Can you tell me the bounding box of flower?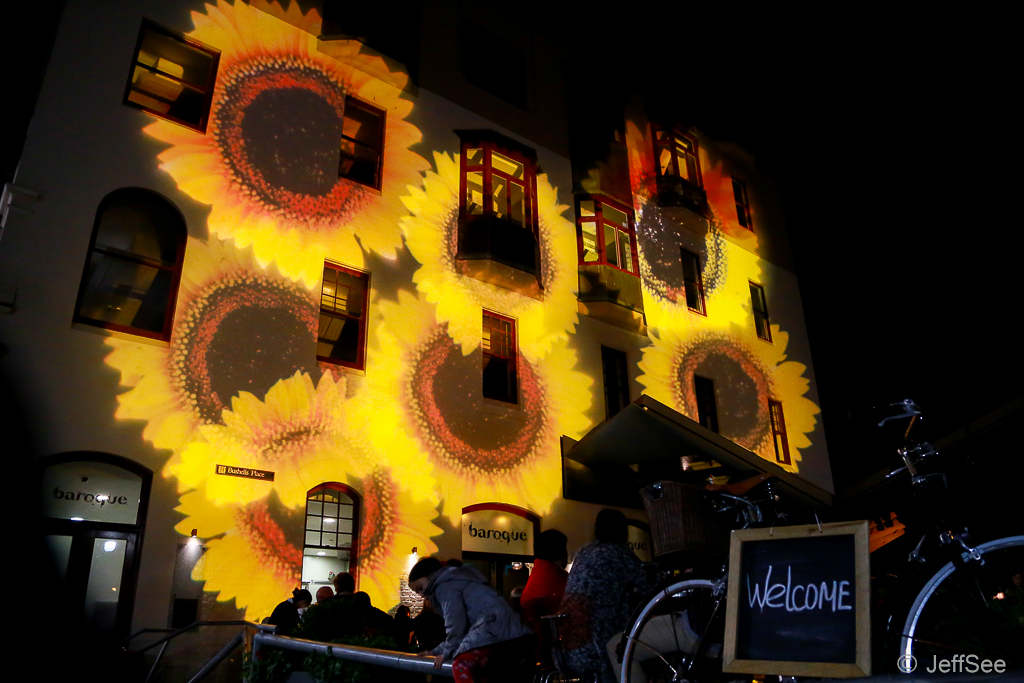
(584, 125, 769, 326).
